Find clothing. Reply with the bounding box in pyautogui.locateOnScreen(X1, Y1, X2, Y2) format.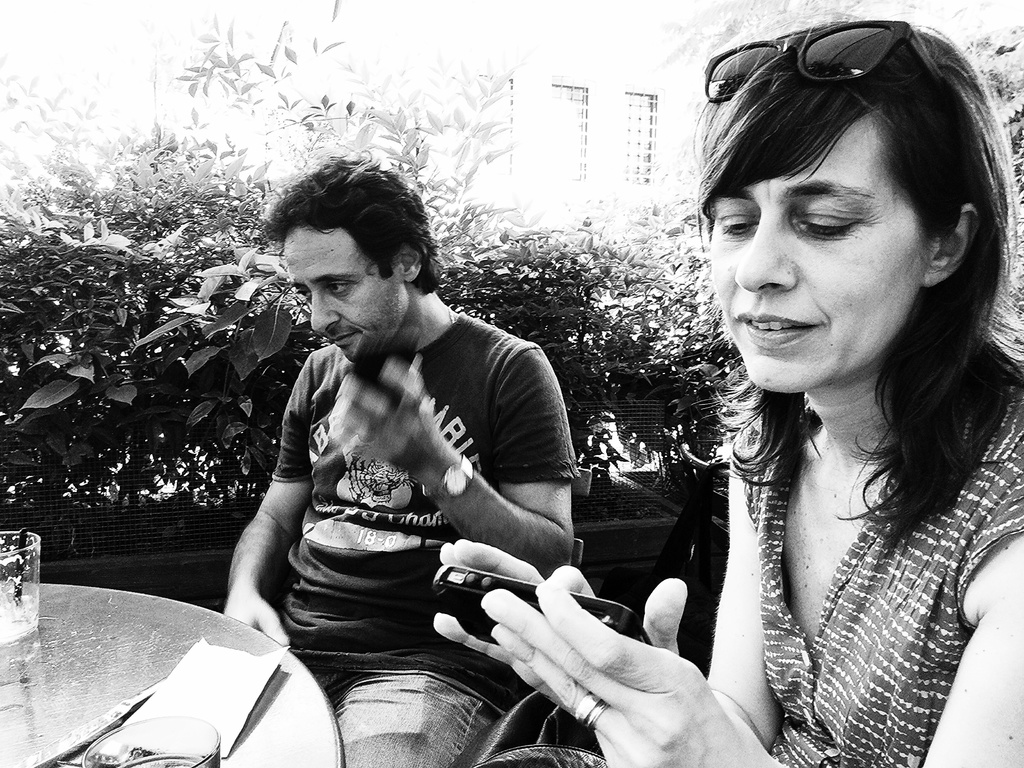
pyautogui.locateOnScreen(308, 667, 500, 767).
